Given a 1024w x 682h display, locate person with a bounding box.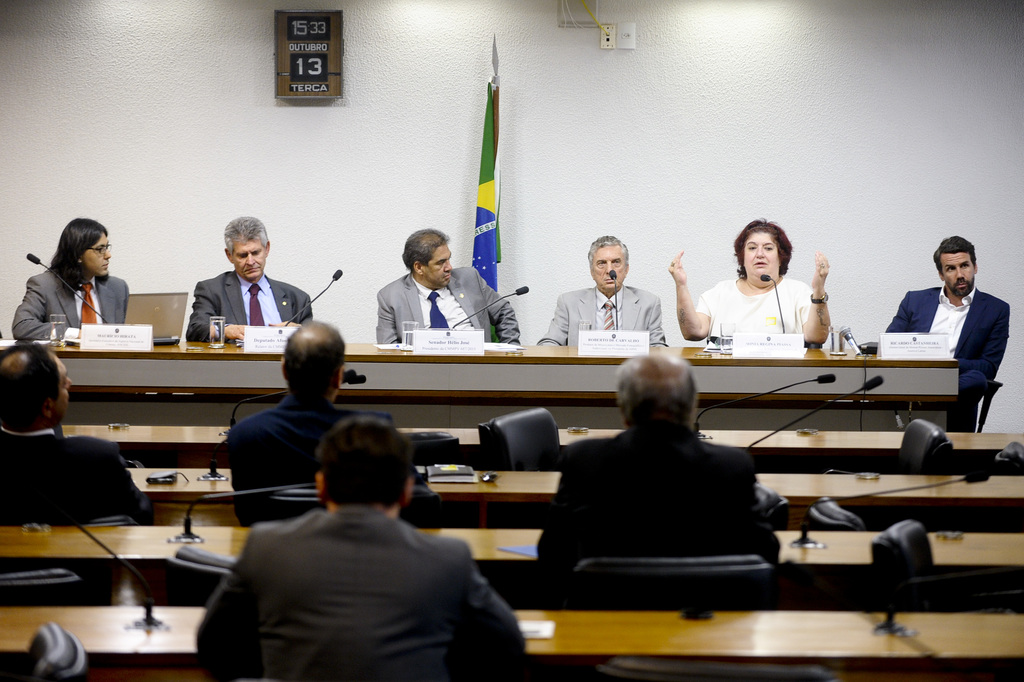
Located: (left=540, top=235, right=670, bottom=349).
